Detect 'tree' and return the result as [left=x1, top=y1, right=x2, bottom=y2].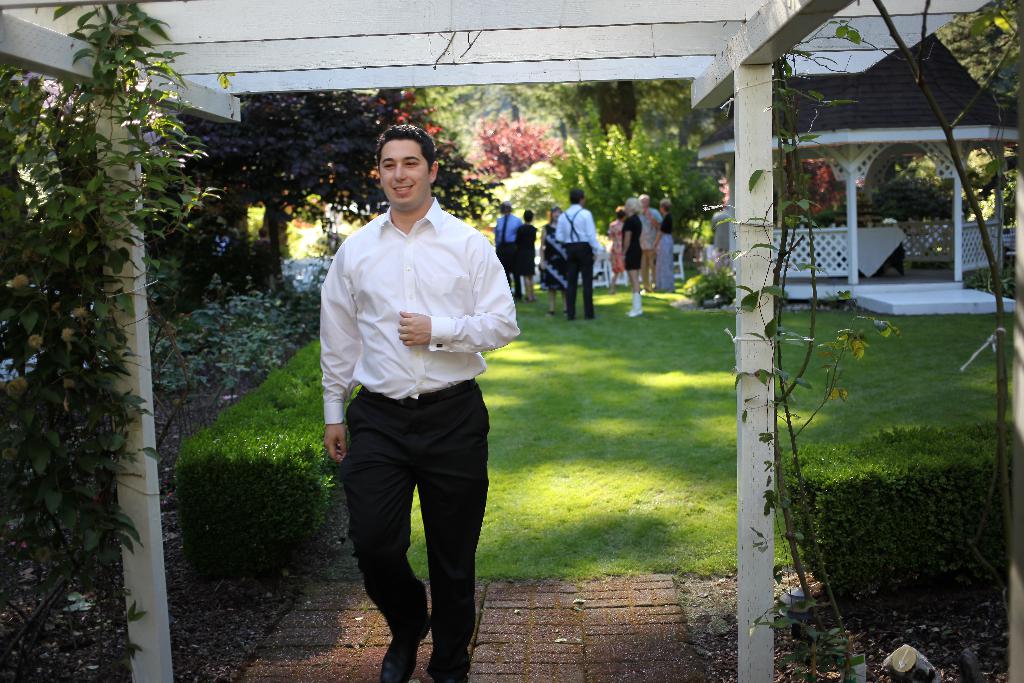
[left=518, top=79, right=664, bottom=151].
